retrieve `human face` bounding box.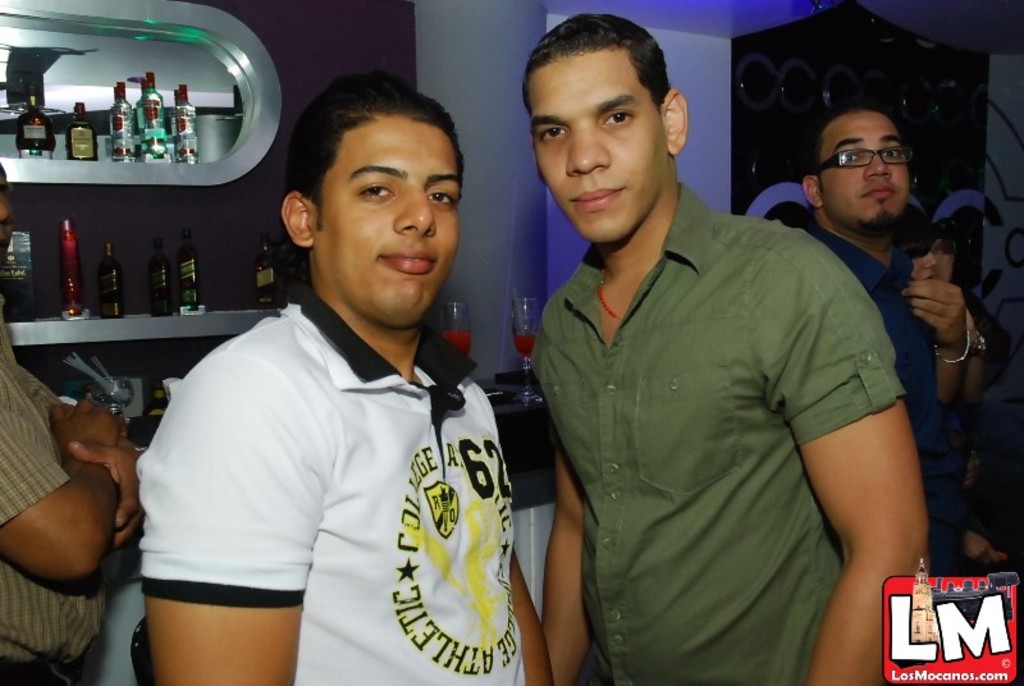
Bounding box: 522, 51, 667, 244.
